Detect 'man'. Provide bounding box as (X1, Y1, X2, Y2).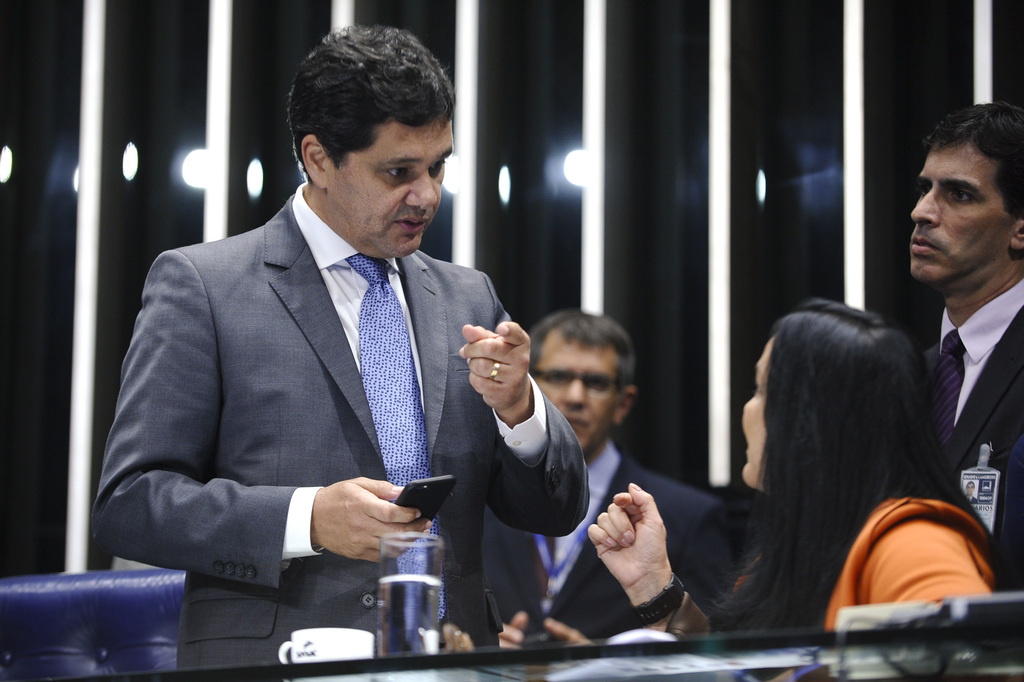
(92, 25, 591, 674).
